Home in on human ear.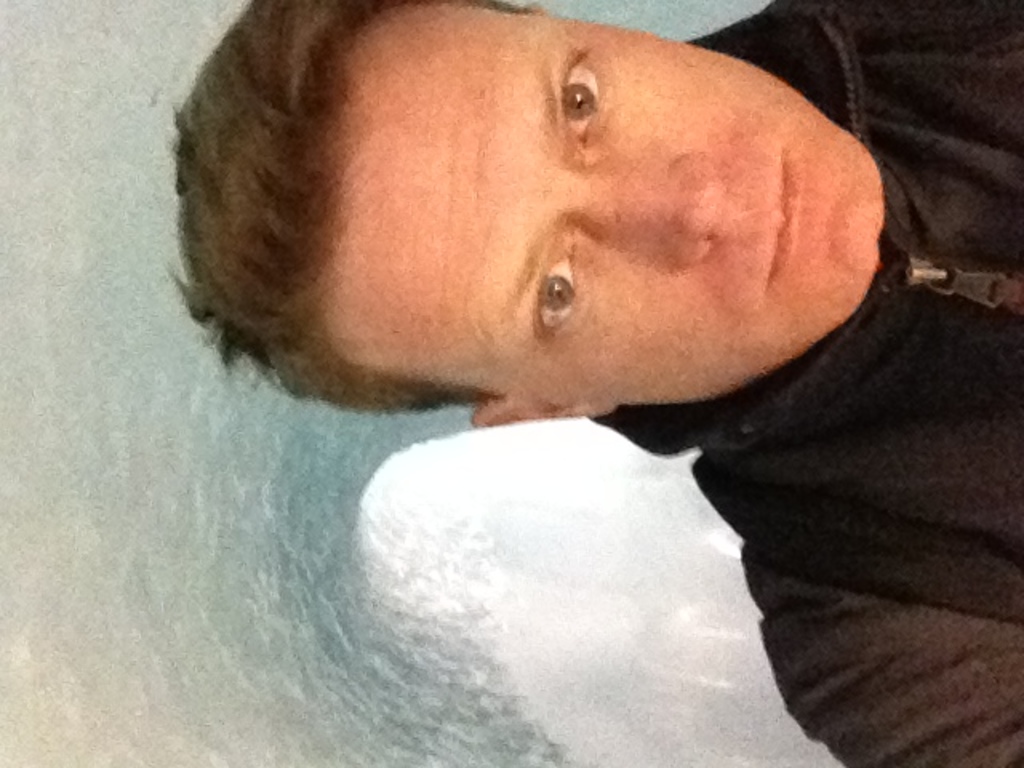
Homed in at 475,387,619,422.
